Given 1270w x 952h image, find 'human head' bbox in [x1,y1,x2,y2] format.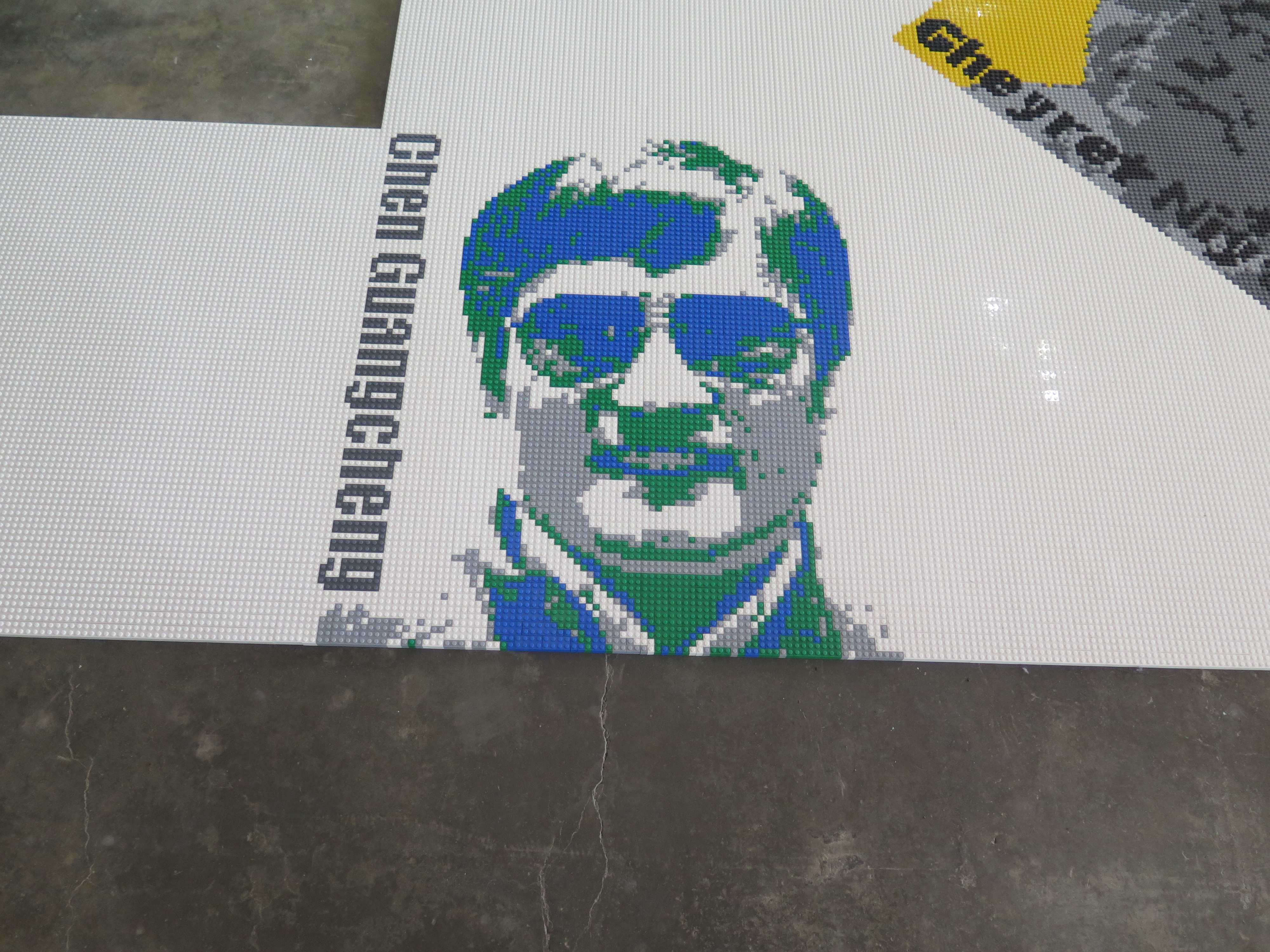
[139,42,275,198].
